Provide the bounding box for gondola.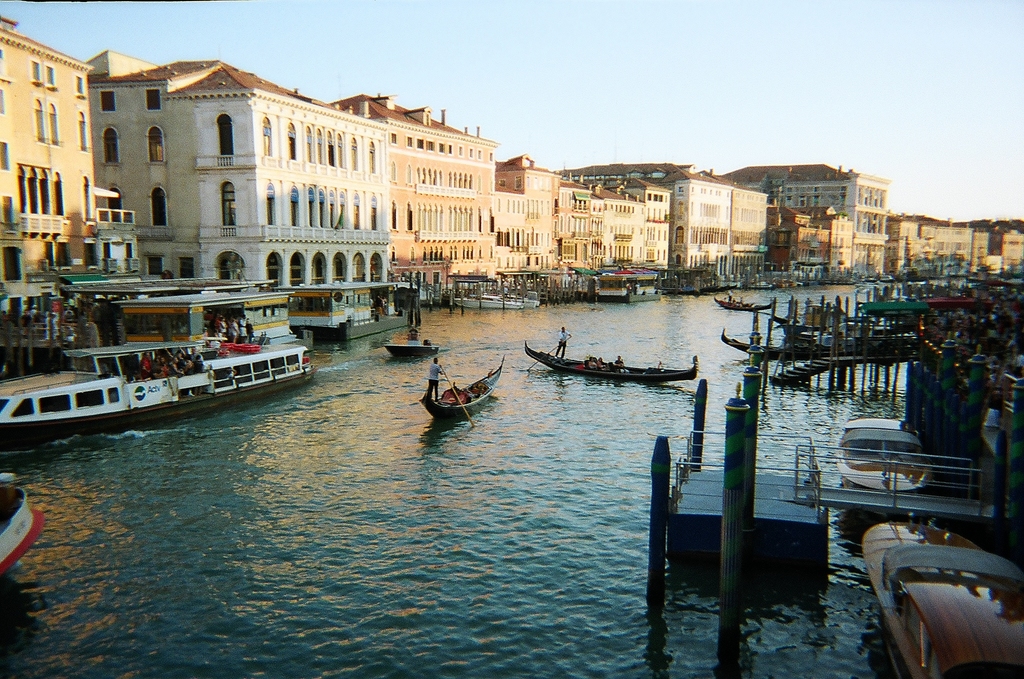
(left=410, top=361, right=504, bottom=429).
